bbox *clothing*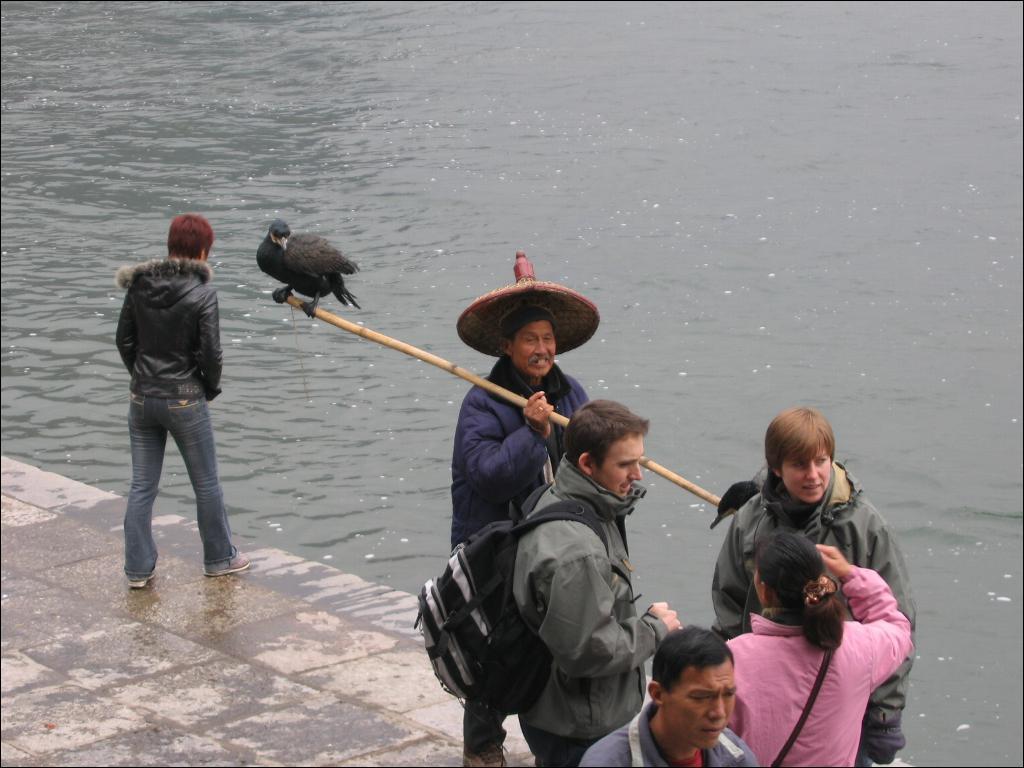
pyautogui.locateOnScreen(518, 449, 669, 767)
